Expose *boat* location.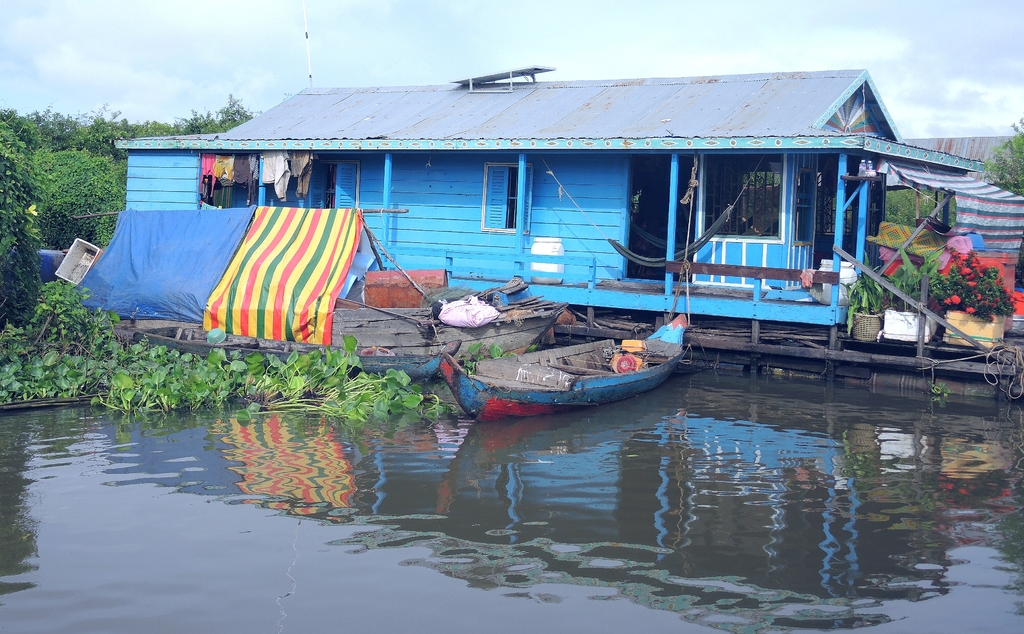
Exposed at (left=442, top=300, right=697, bottom=419).
